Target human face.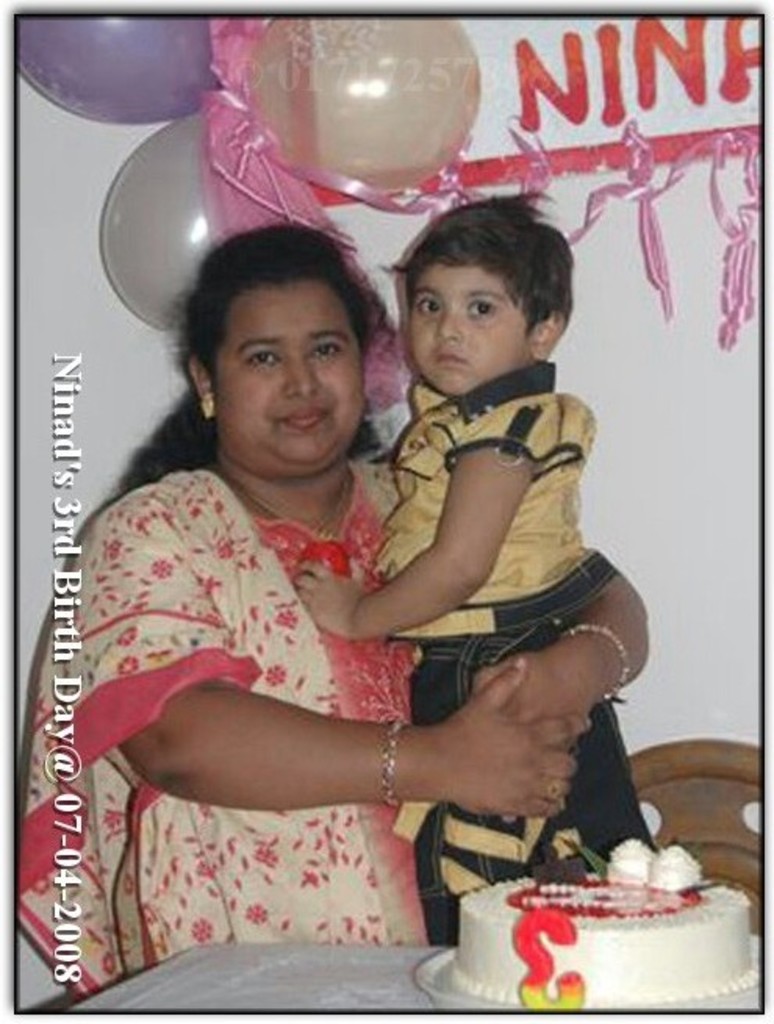
Target region: (left=216, top=289, right=363, bottom=464).
